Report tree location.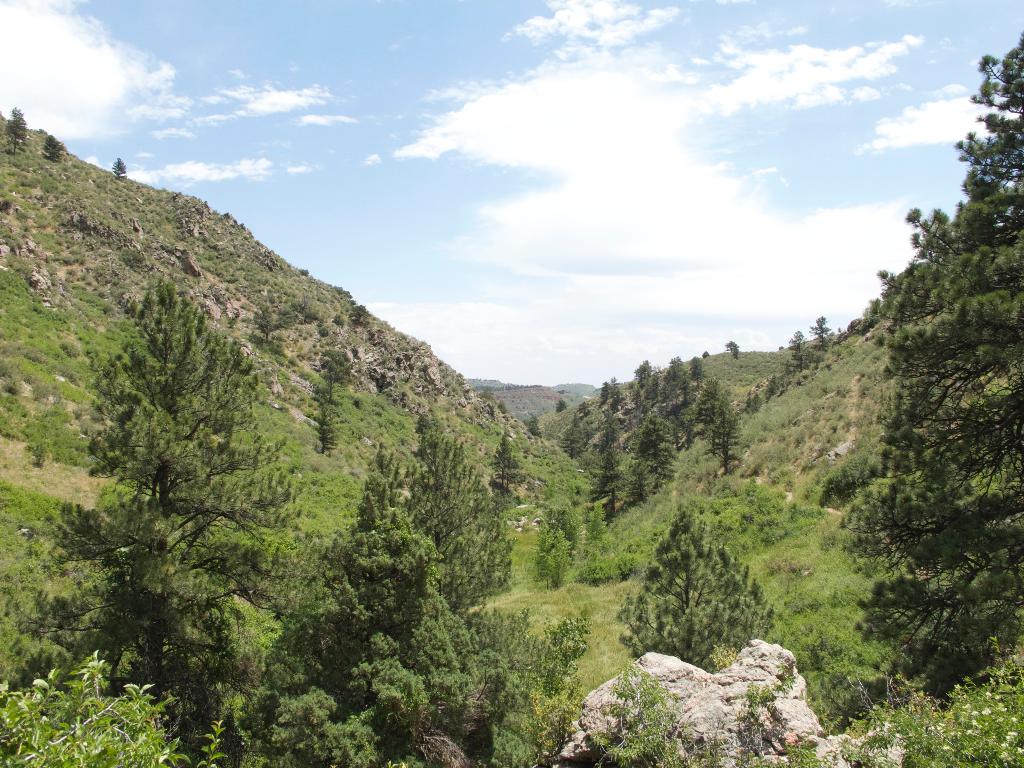
Report: l=620, t=508, r=779, b=676.
